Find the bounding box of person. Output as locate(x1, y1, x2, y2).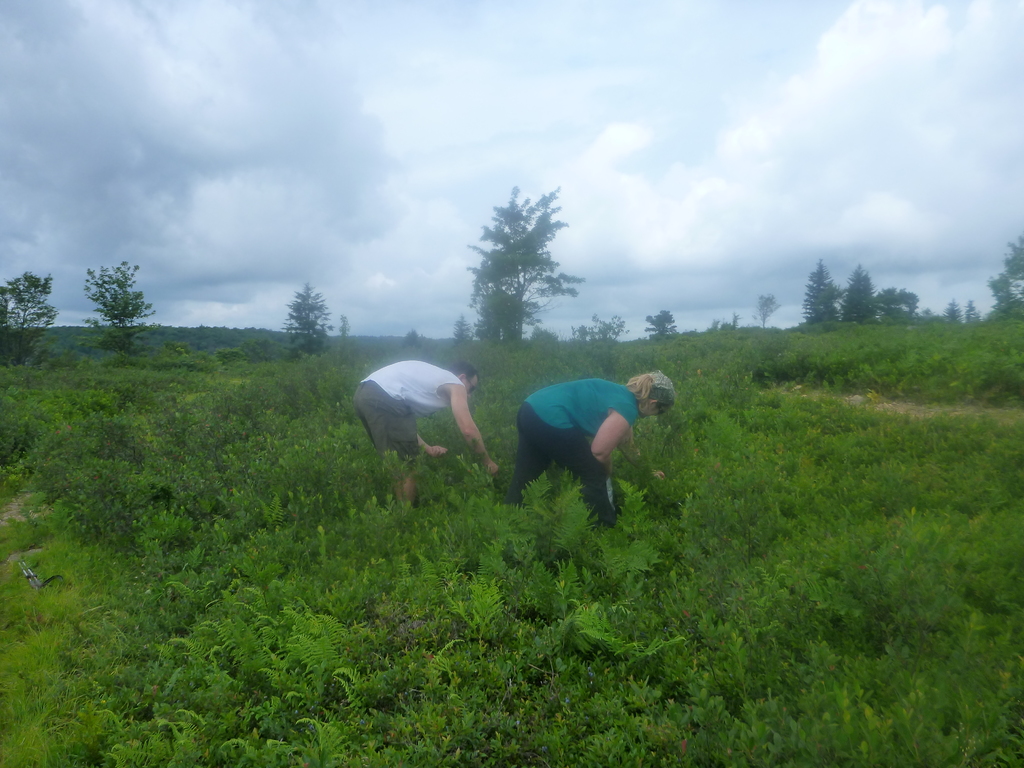
locate(349, 356, 500, 513).
